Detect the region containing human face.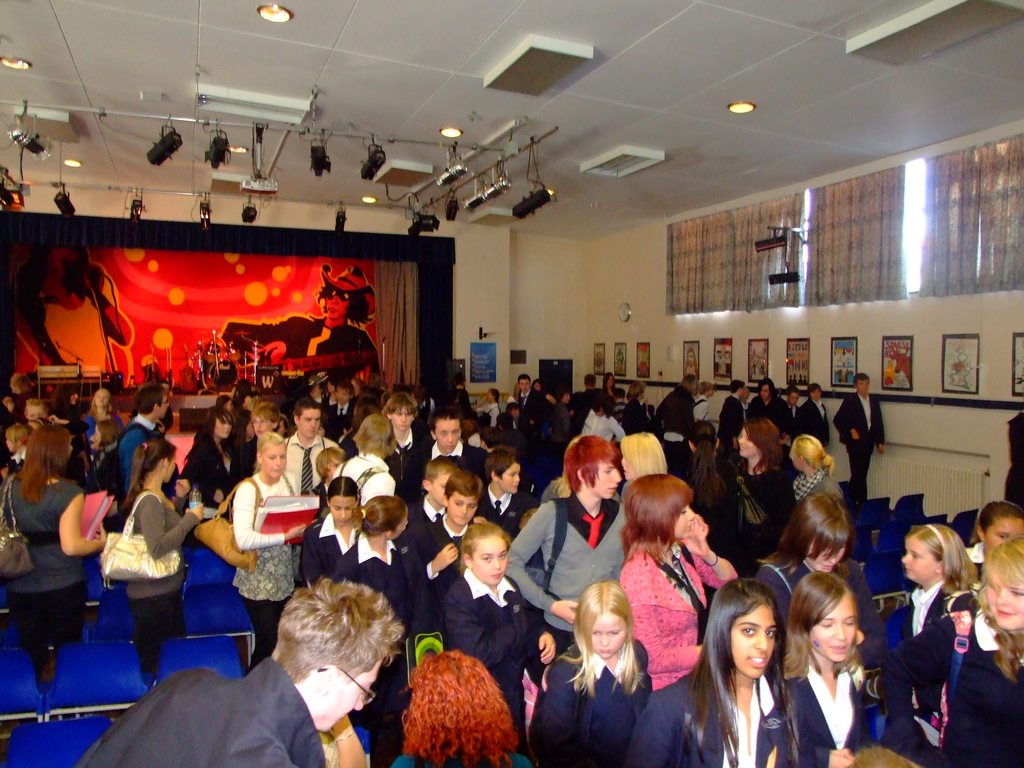
{"x1": 440, "y1": 420, "x2": 461, "y2": 451}.
